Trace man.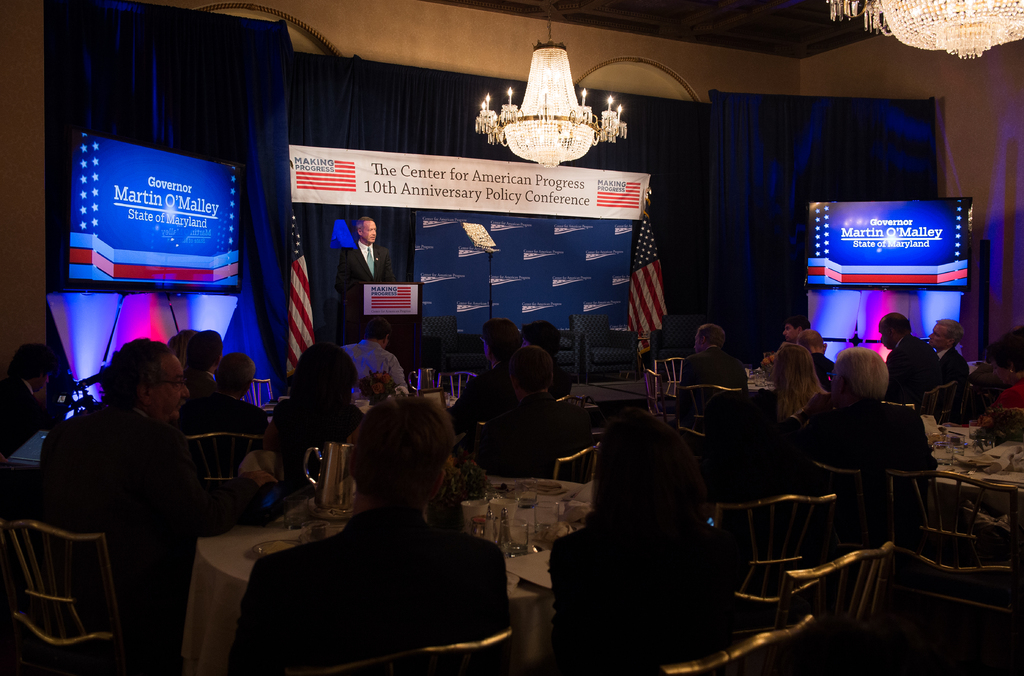
Traced to region(339, 316, 409, 392).
